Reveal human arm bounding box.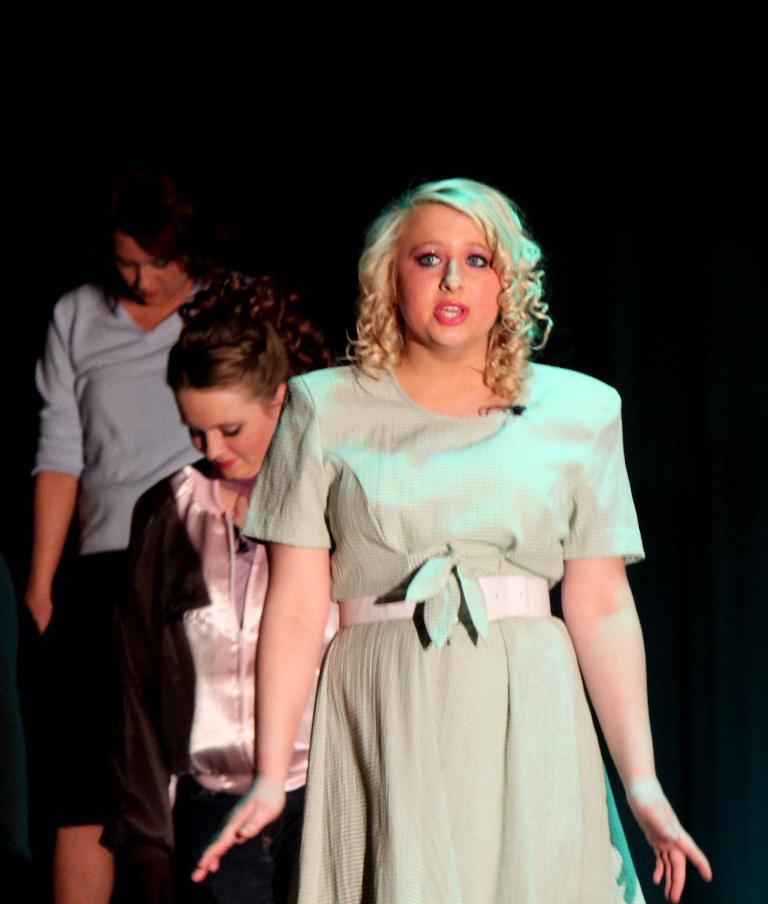
Revealed: (left=559, top=393, right=719, bottom=902).
